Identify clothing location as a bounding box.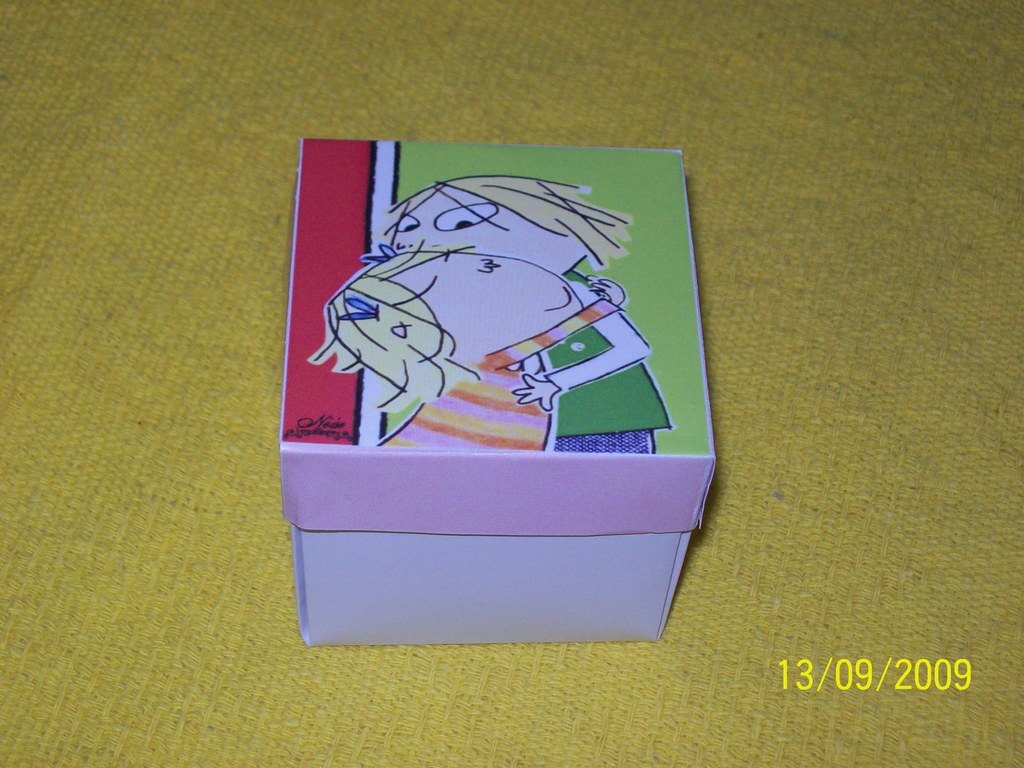
pyautogui.locateOnScreen(376, 300, 618, 450).
